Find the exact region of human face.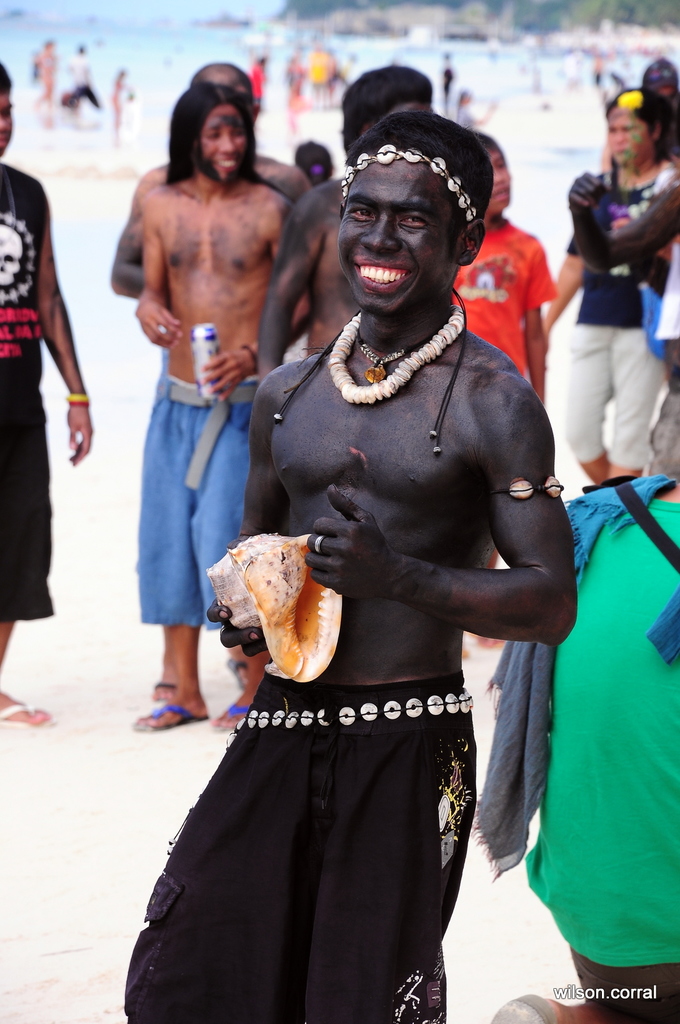
Exact region: Rect(605, 105, 652, 166).
